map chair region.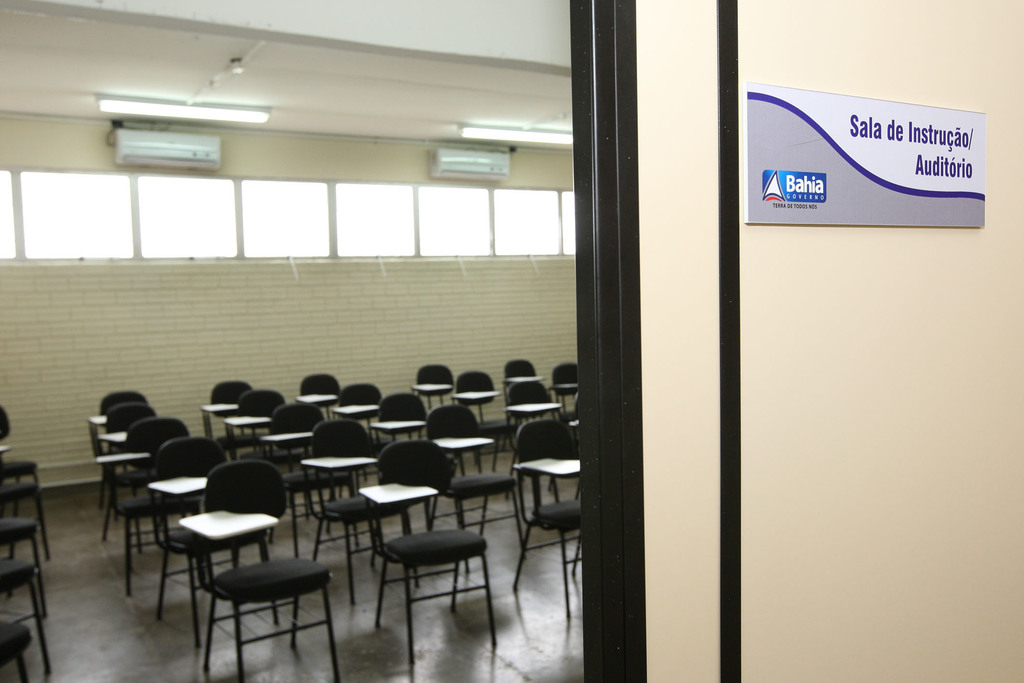
Mapped to <bbox>554, 358, 582, 404</bbox>.
